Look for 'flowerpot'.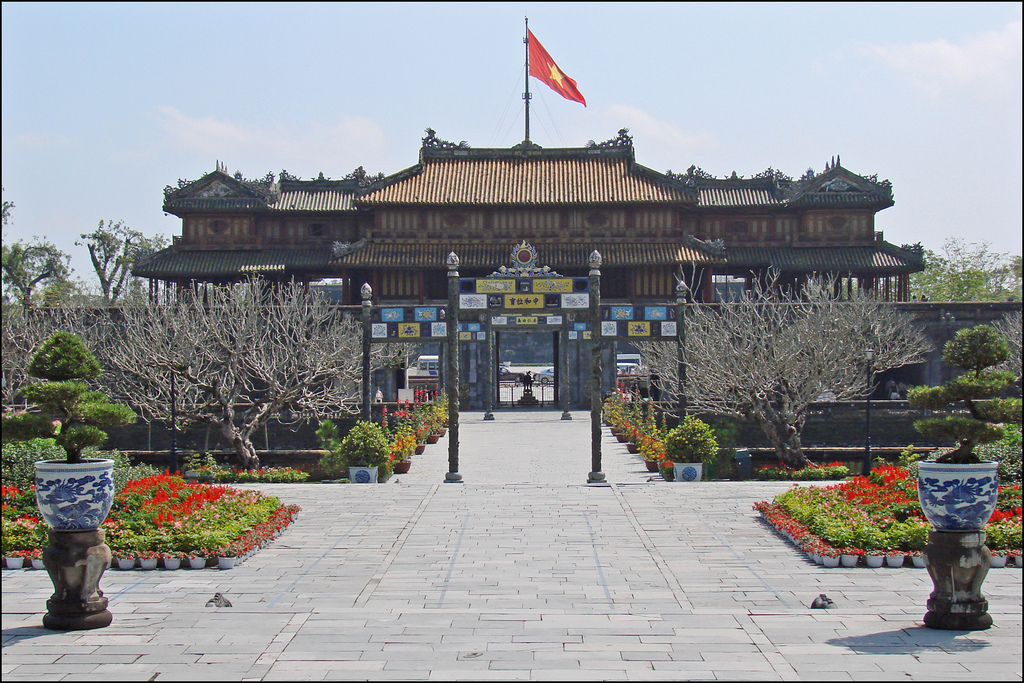
Found: region(911, 457, 1004, 529).
